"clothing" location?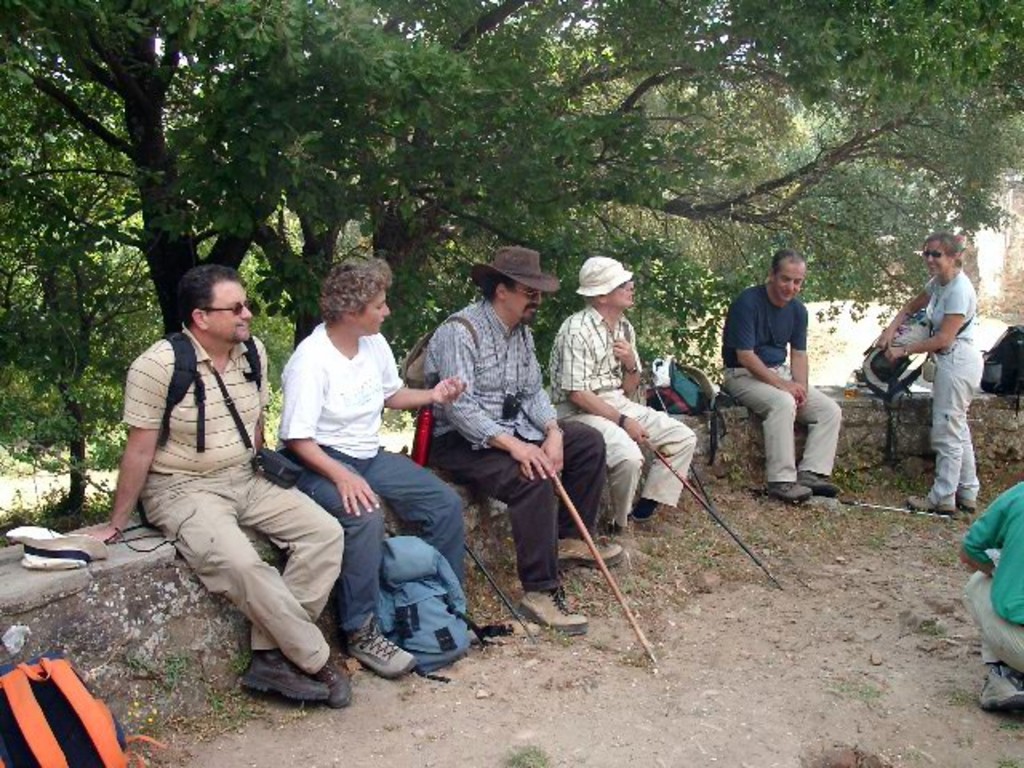
Rect(723, 278, 827, 483)
